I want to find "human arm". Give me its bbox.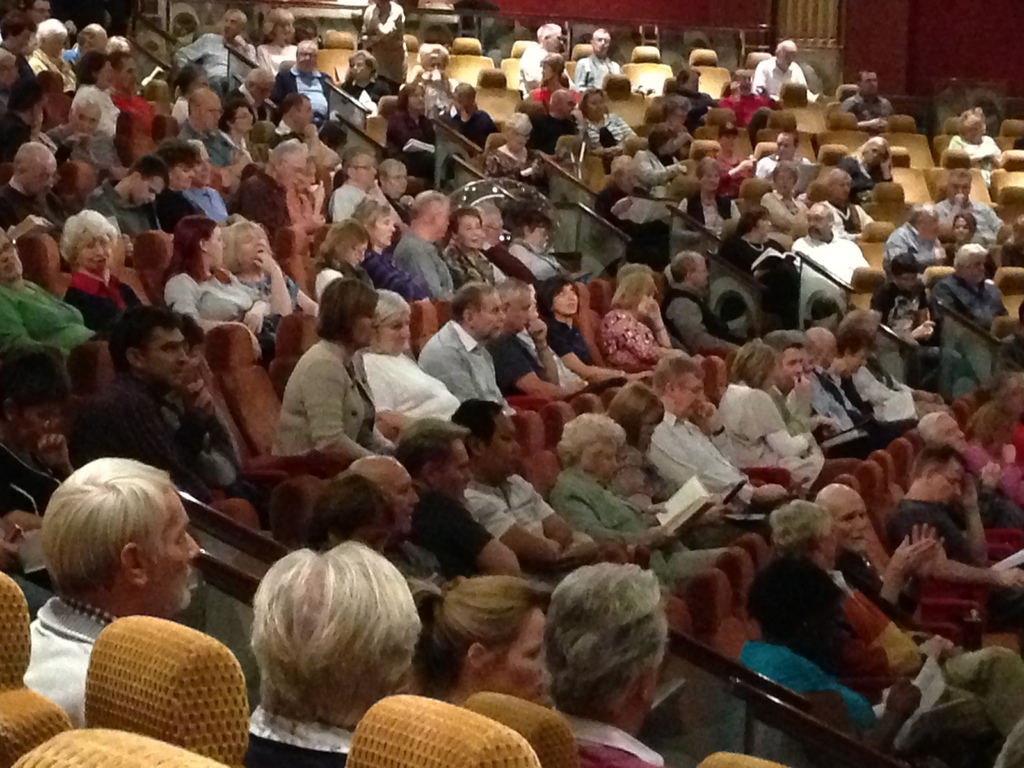
517, 476, 596, 561.
